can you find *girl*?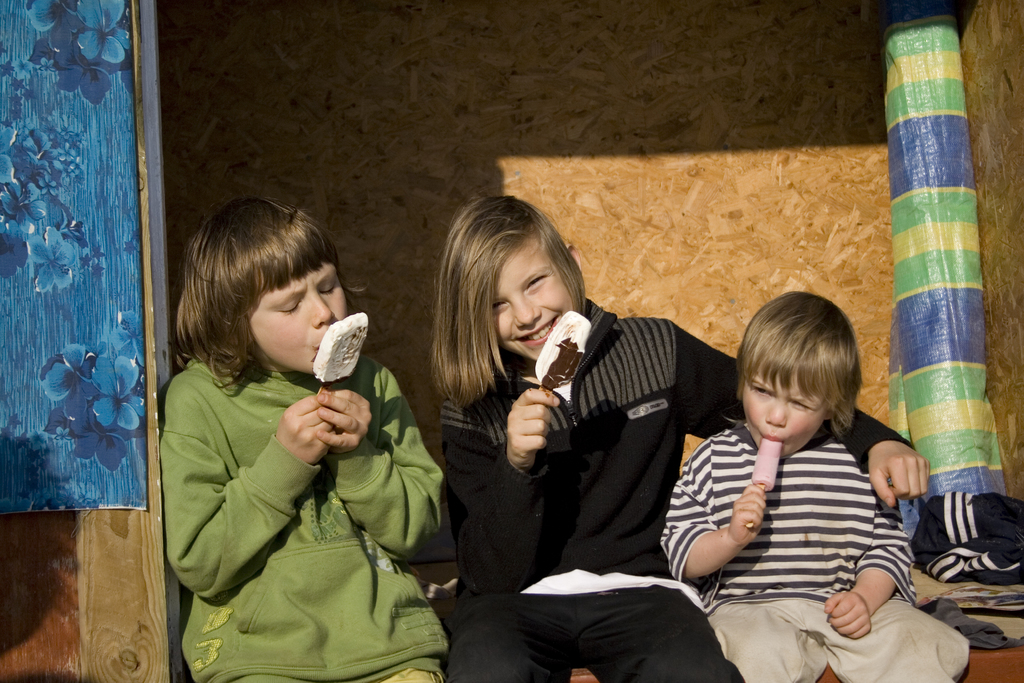
Yes, bounding box: [x1=159, y1=201, x2=454, y2=682].
